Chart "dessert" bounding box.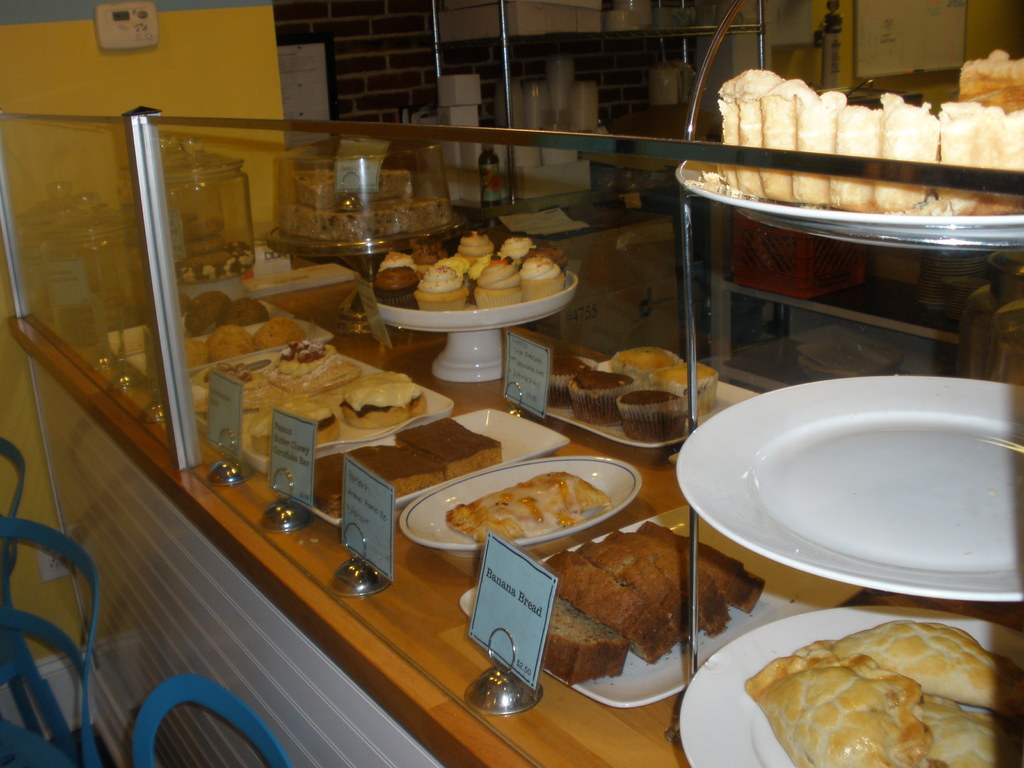
Charted: (548, 346, 572, 401).
